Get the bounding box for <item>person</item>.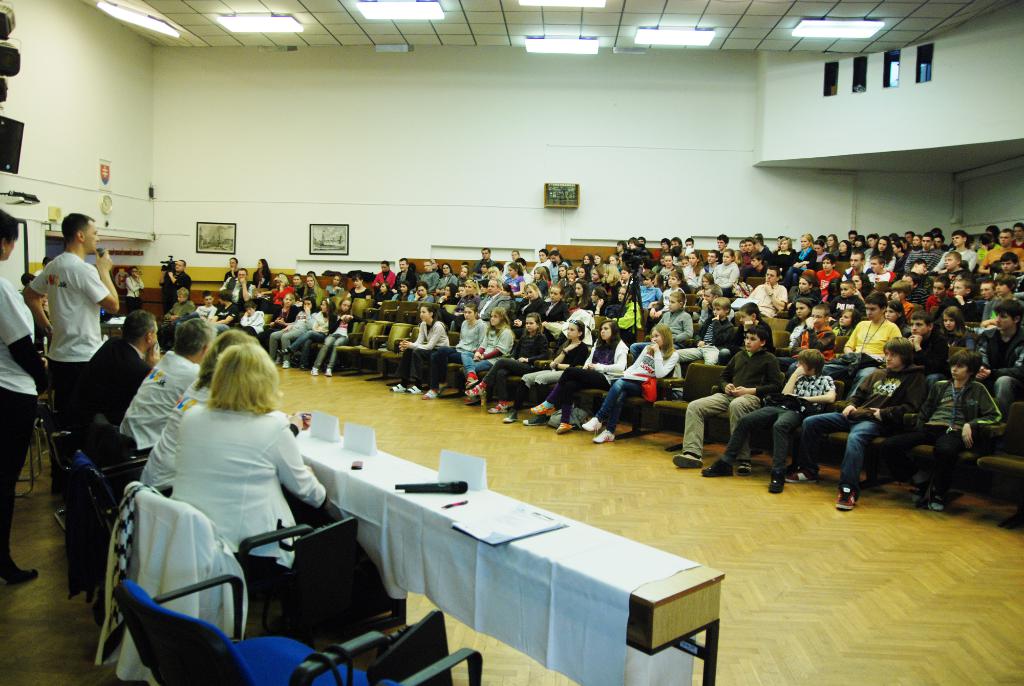
bbox(575, 268, 593, 289).
